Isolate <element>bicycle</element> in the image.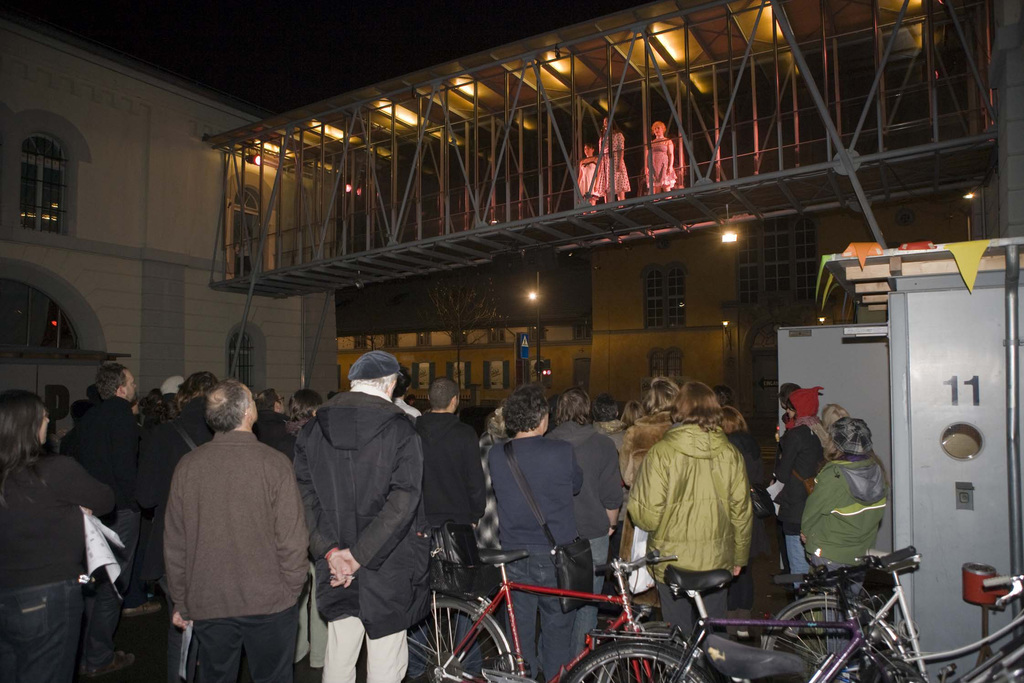
Isolated region: x1=562 y1=547 x2=927 y2=682.
